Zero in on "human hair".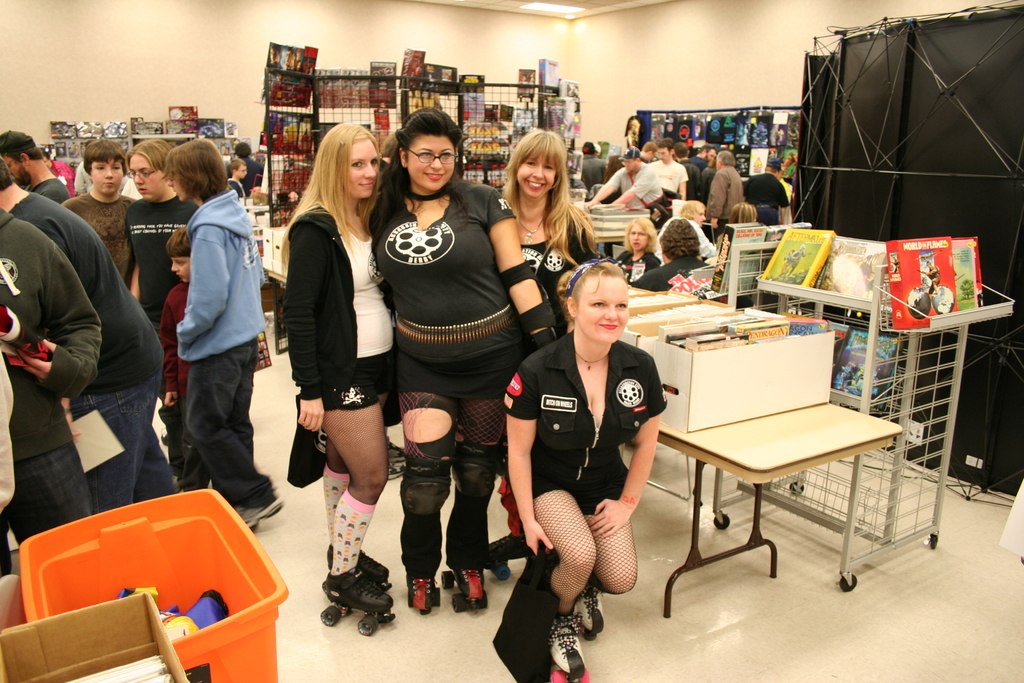
Zeroed in: crop(85, 136, 131, 180).
